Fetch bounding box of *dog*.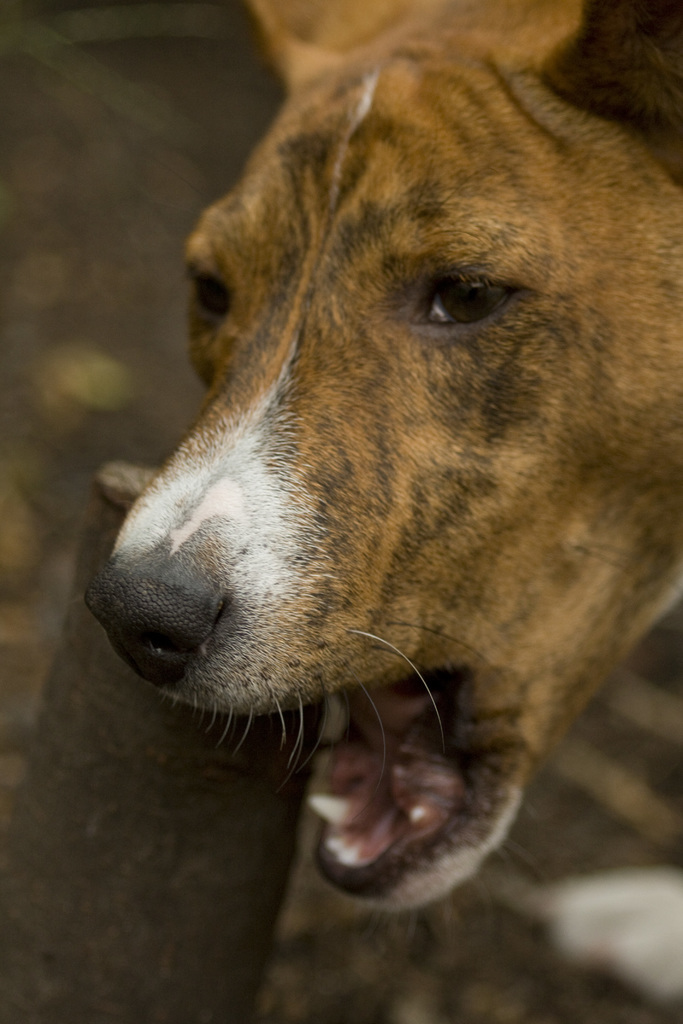
Bbox: crop(83, 0, 682, 944).
